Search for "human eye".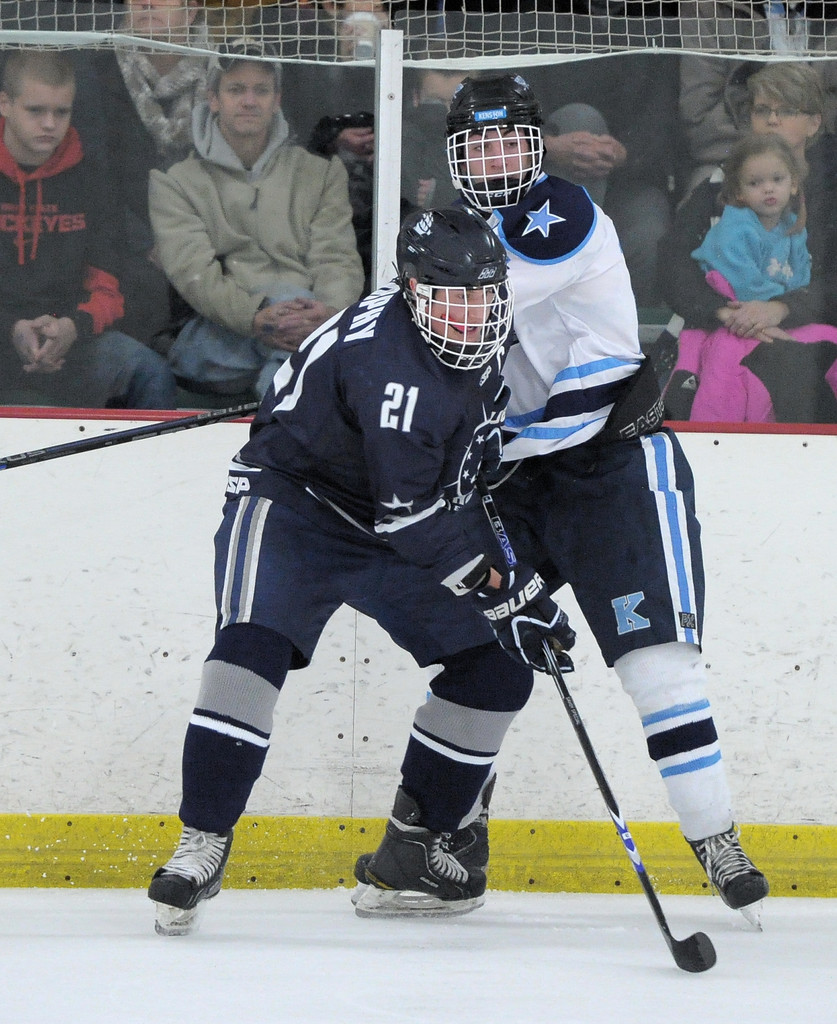
Found at x1=252 y1=85 x2=271 y2=95.
